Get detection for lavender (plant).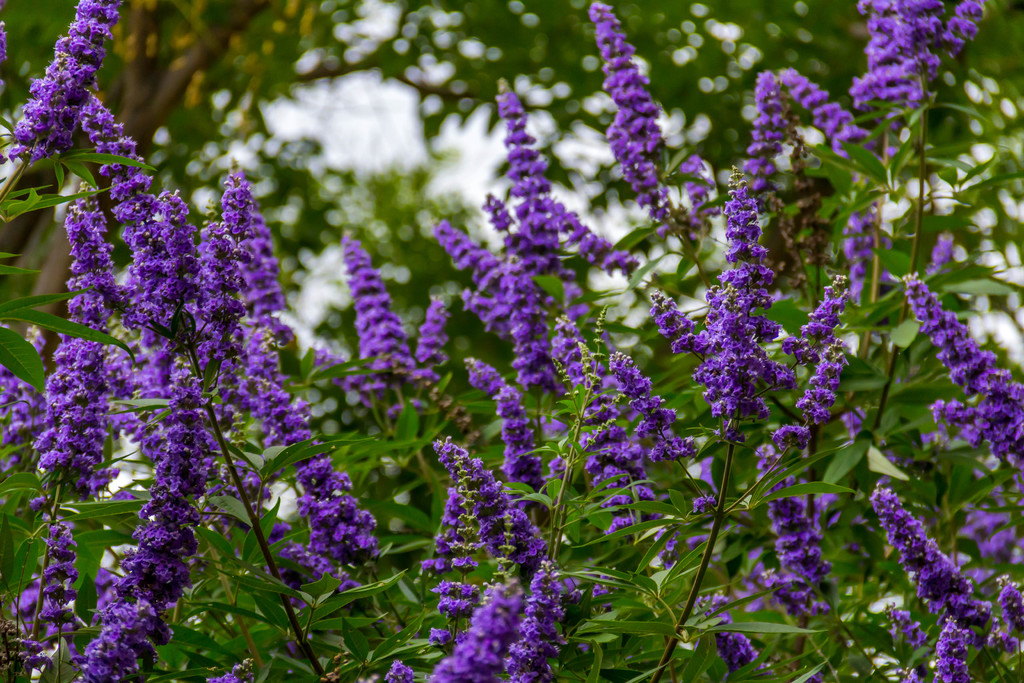
Detection: x1=556, y1=202, x2=642, y2=284.
